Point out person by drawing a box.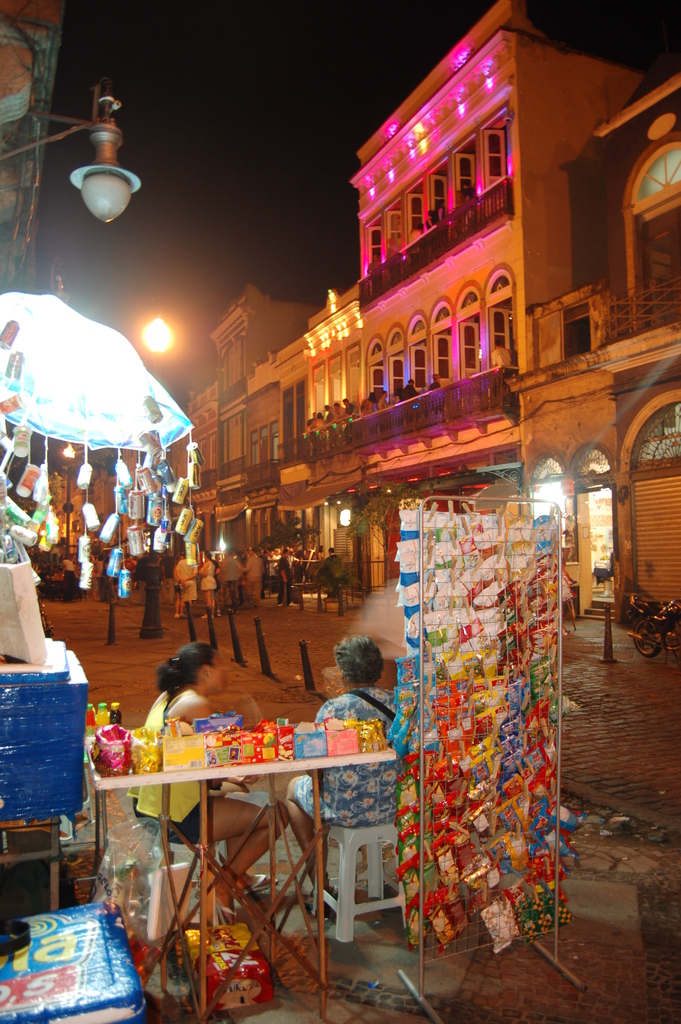
292/634/404/911.
